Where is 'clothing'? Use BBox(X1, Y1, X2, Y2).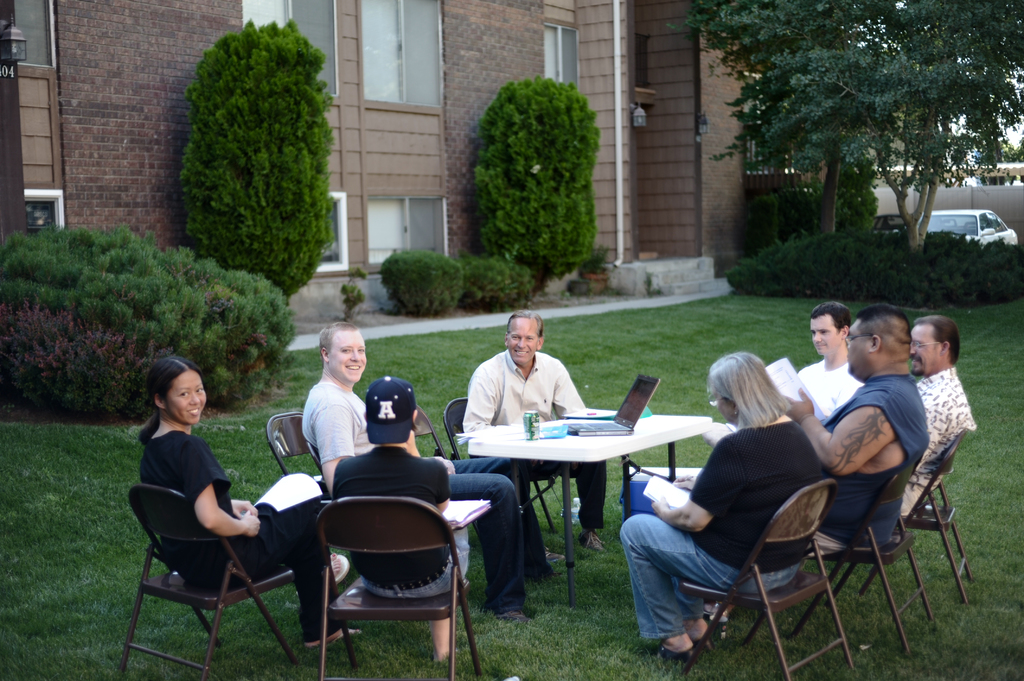
BBox(241, 497, 343, 654).
